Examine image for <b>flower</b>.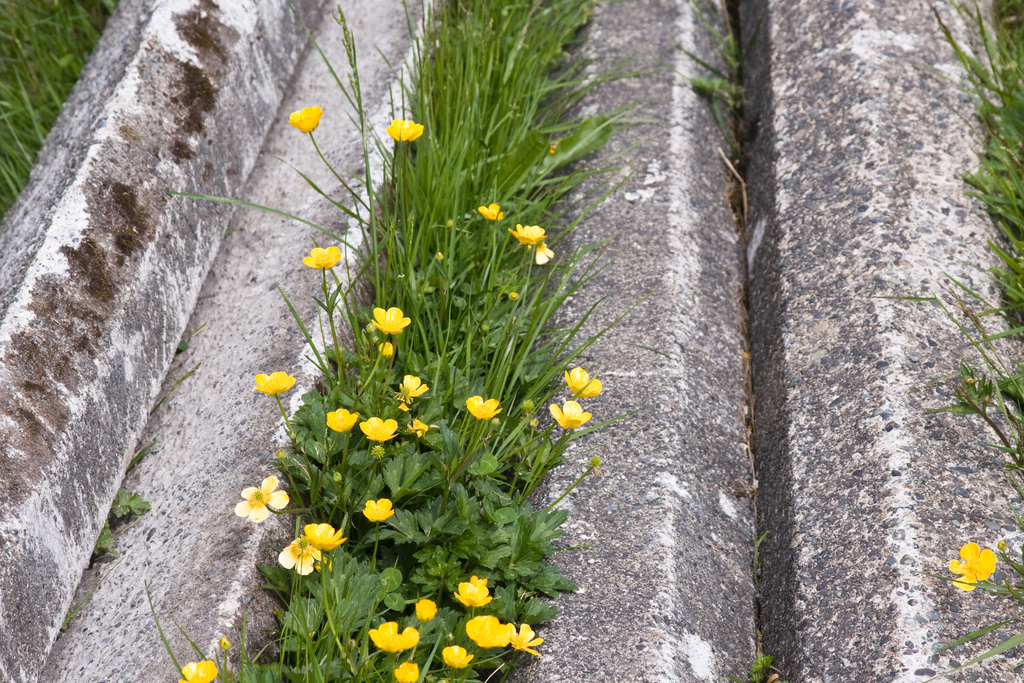
Examination result: box=[301, 520, 346, 546].
